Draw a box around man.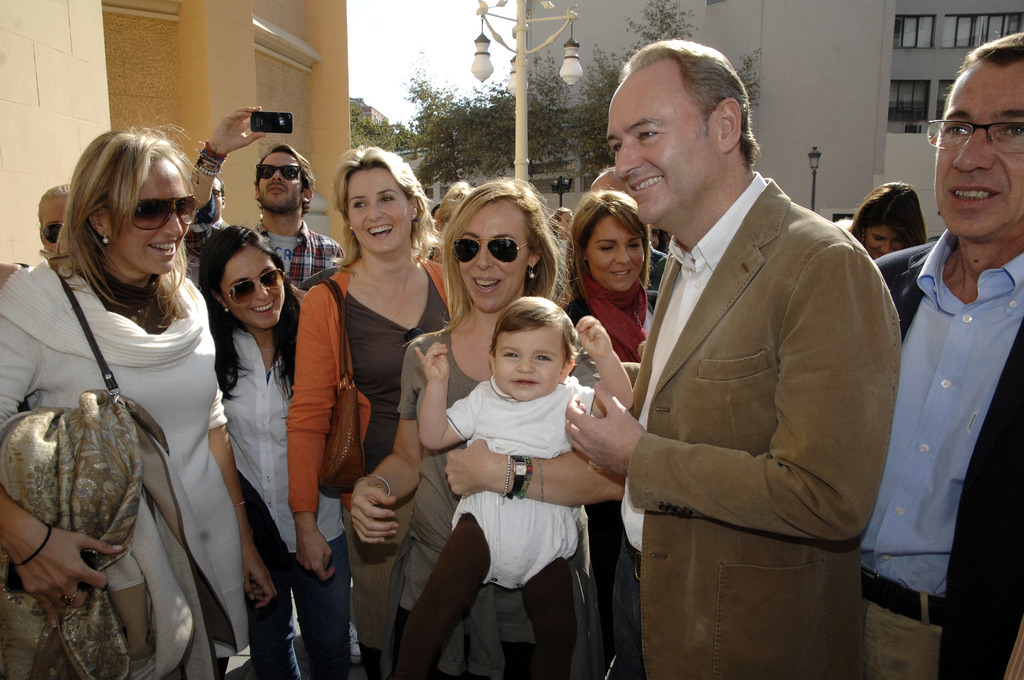
(870,32,1023,679).
